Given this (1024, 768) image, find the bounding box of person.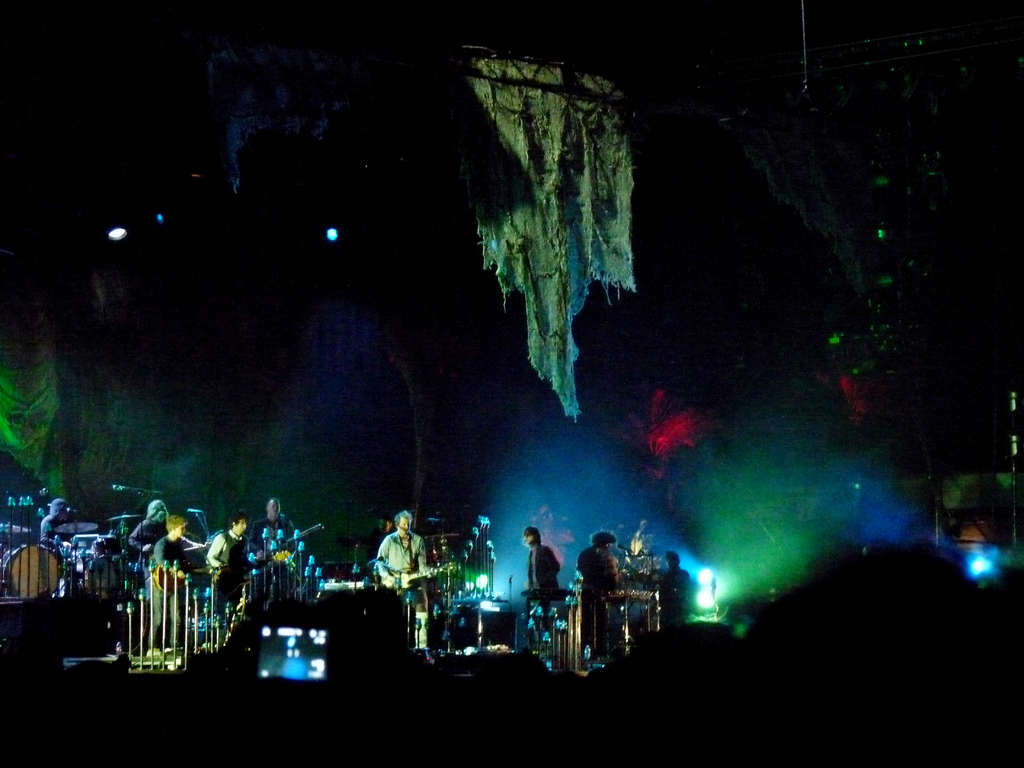
[x1=132, y1=495, x2=202, y2=579].
